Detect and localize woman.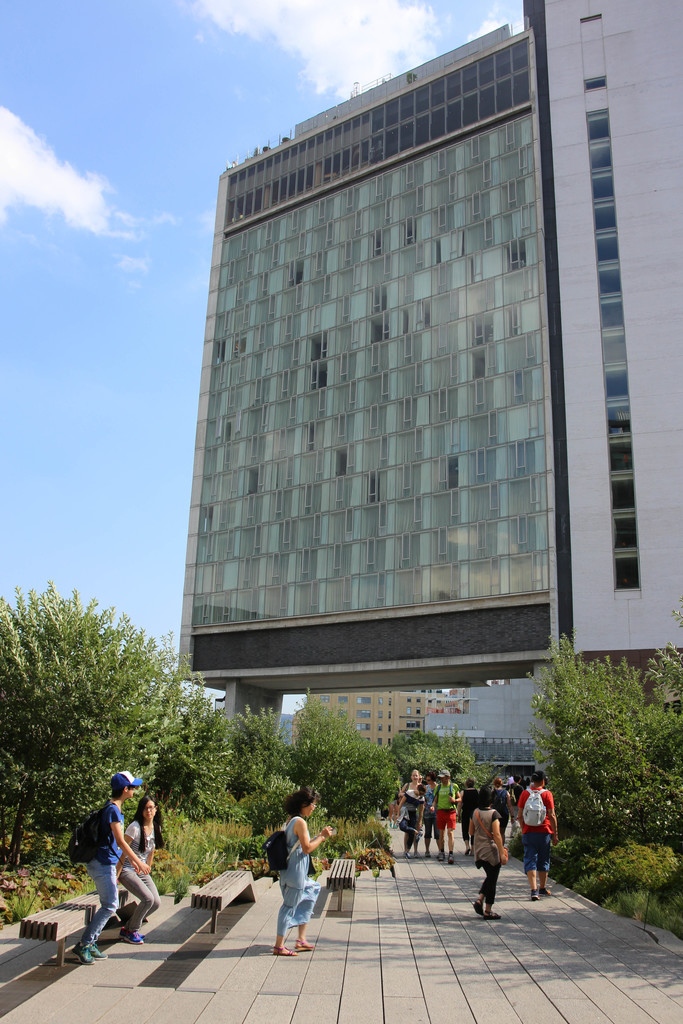
Localized at <box>263,781,334,959</box>.
